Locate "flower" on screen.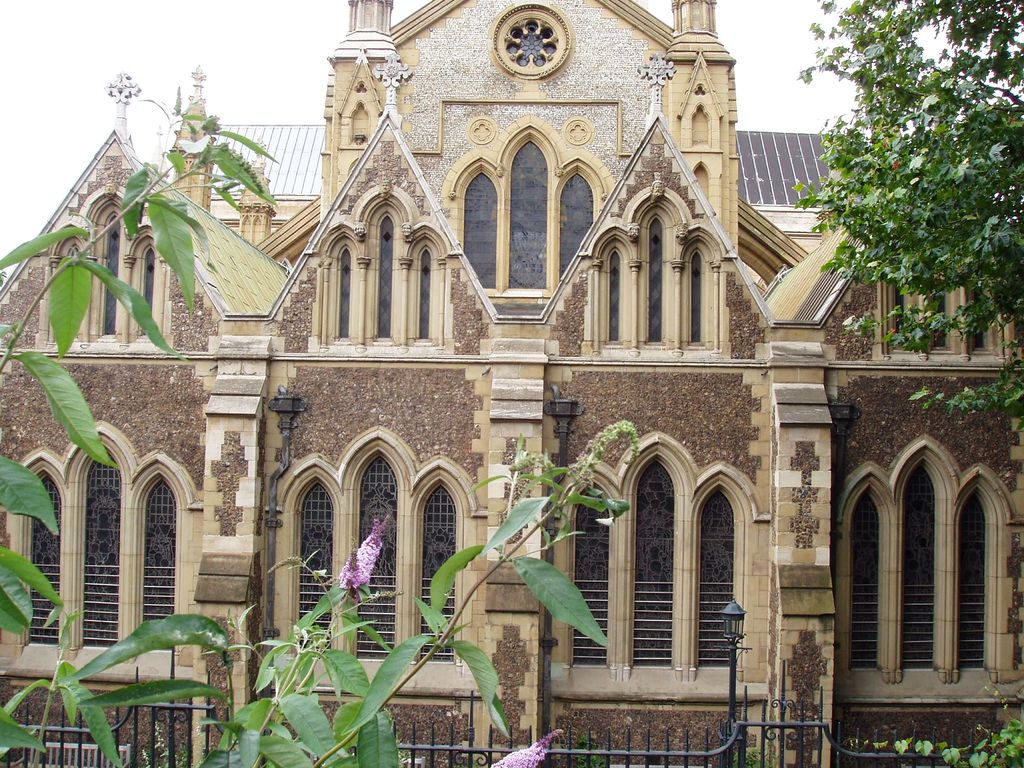
On screen at left=495, top=728, right=560, bottom=767.
